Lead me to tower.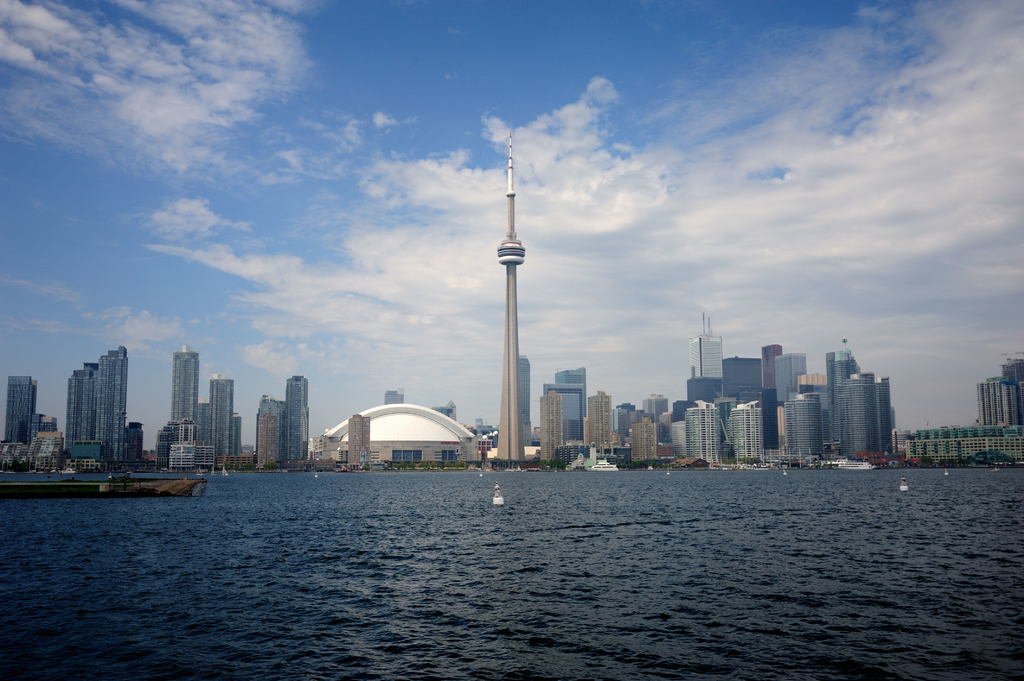
Lead to 830/355/844/447.
